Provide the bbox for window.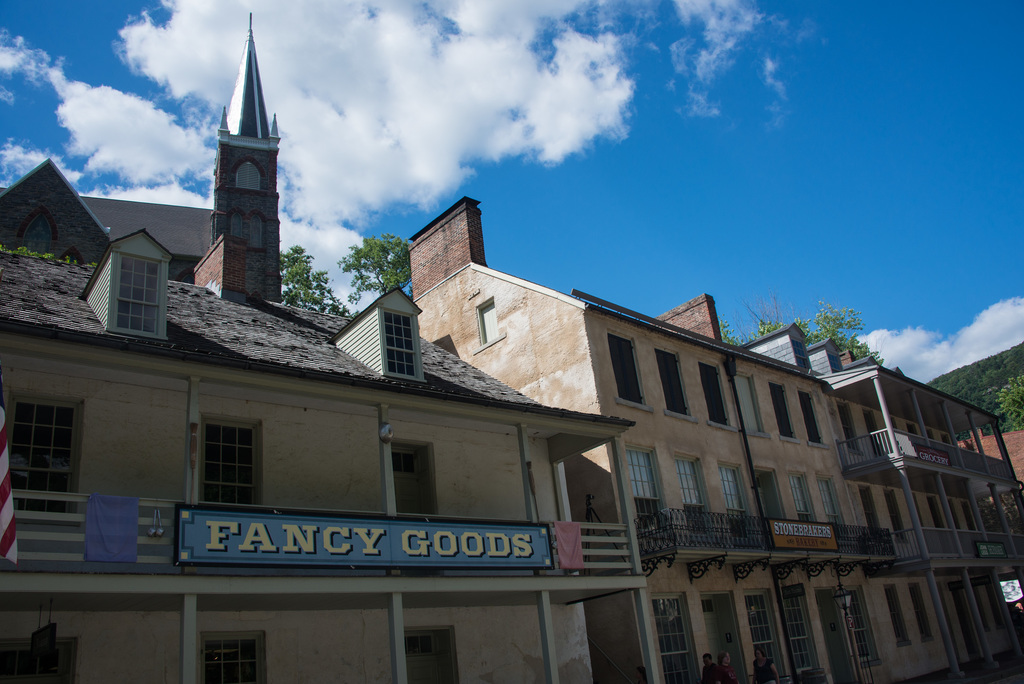
box=[787, 471, 821, 525].
